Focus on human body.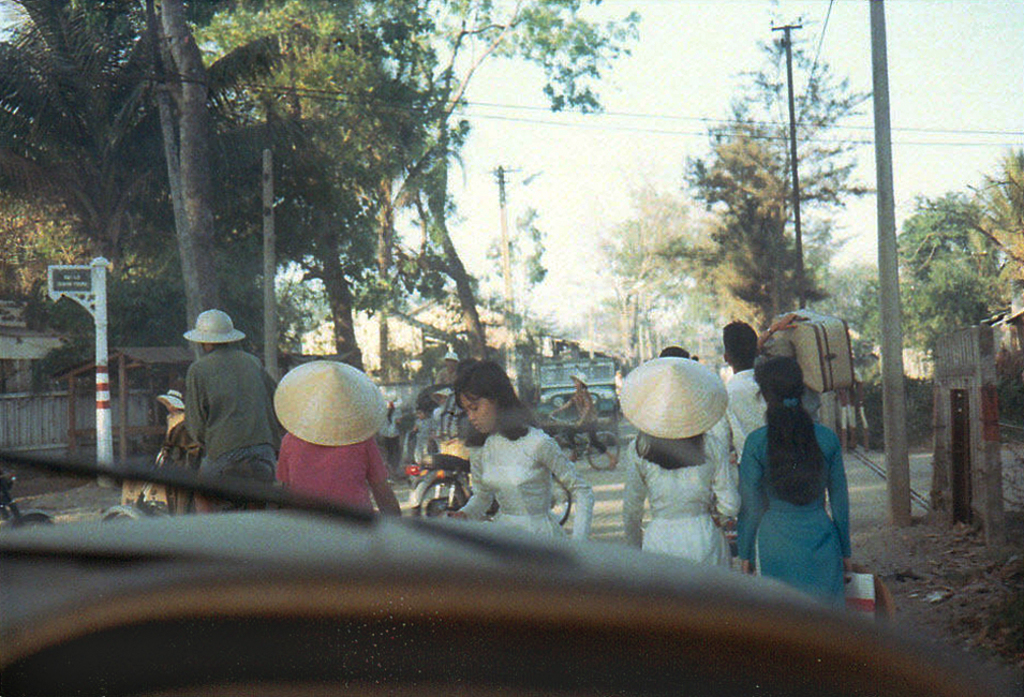
Focused at <bbox>184, 307, 278, 518</bbox>.
